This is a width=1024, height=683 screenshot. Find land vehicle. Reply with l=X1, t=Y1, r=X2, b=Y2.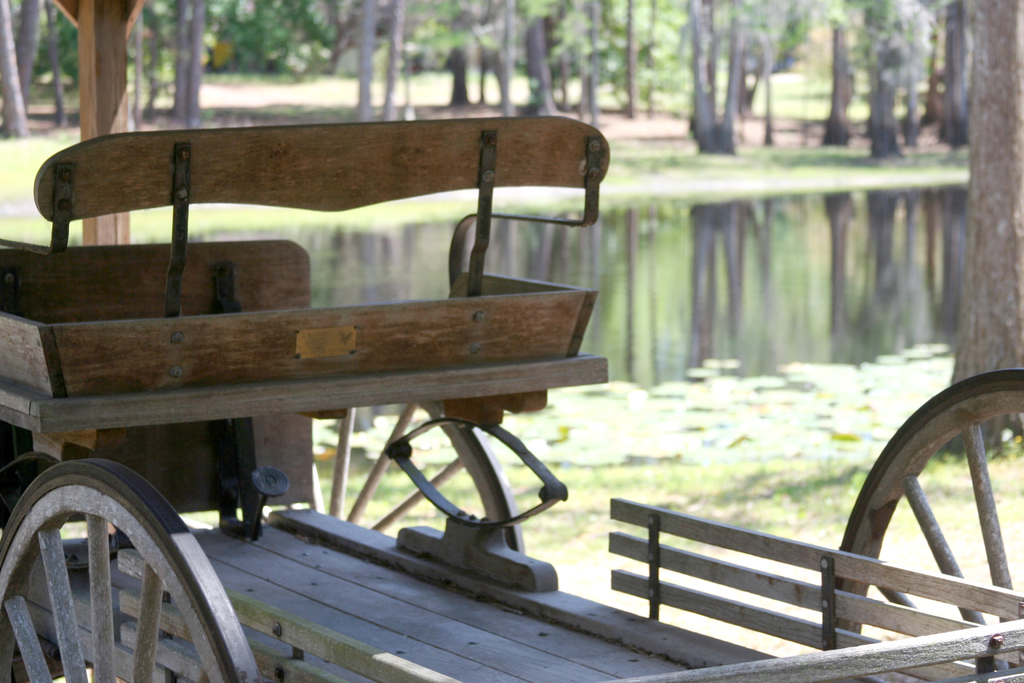
l=0, t=0, r=1023, b=682.
